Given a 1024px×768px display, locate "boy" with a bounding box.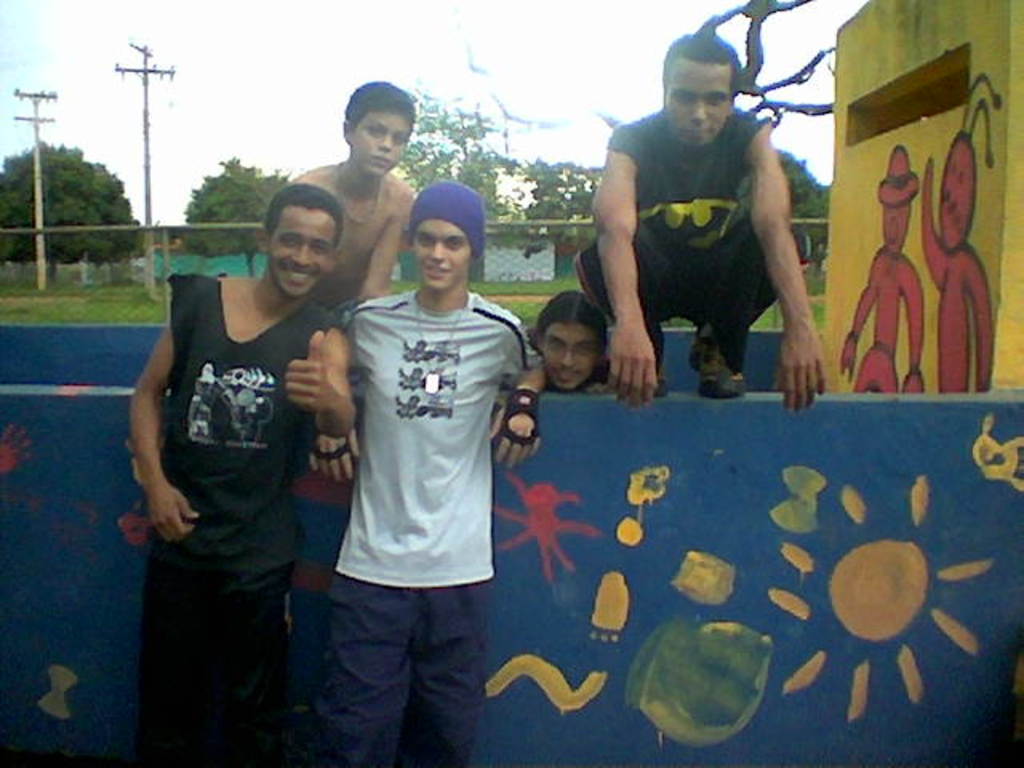
Located: box(290, 77, 416, 314).
